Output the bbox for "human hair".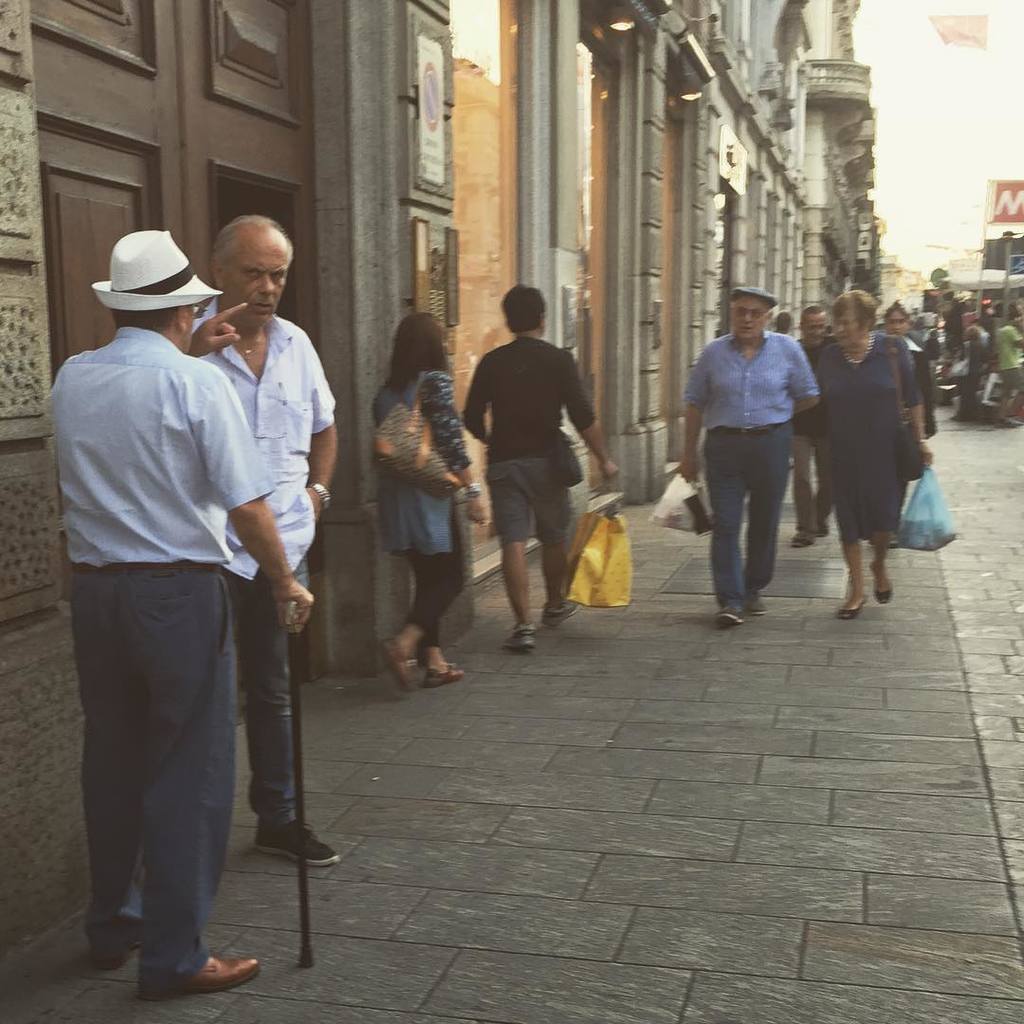
{"left": 807, "top": 303, "right": 830, "bottom": 326}.
